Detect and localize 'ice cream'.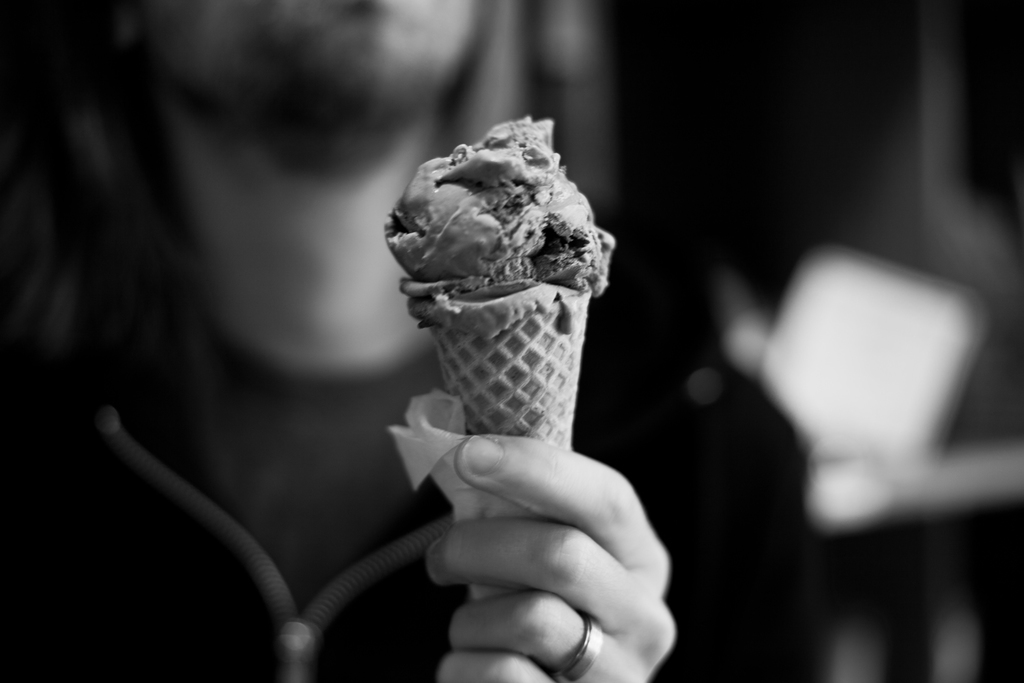
Localized at <region>386, 85, 613, 477</region>.
